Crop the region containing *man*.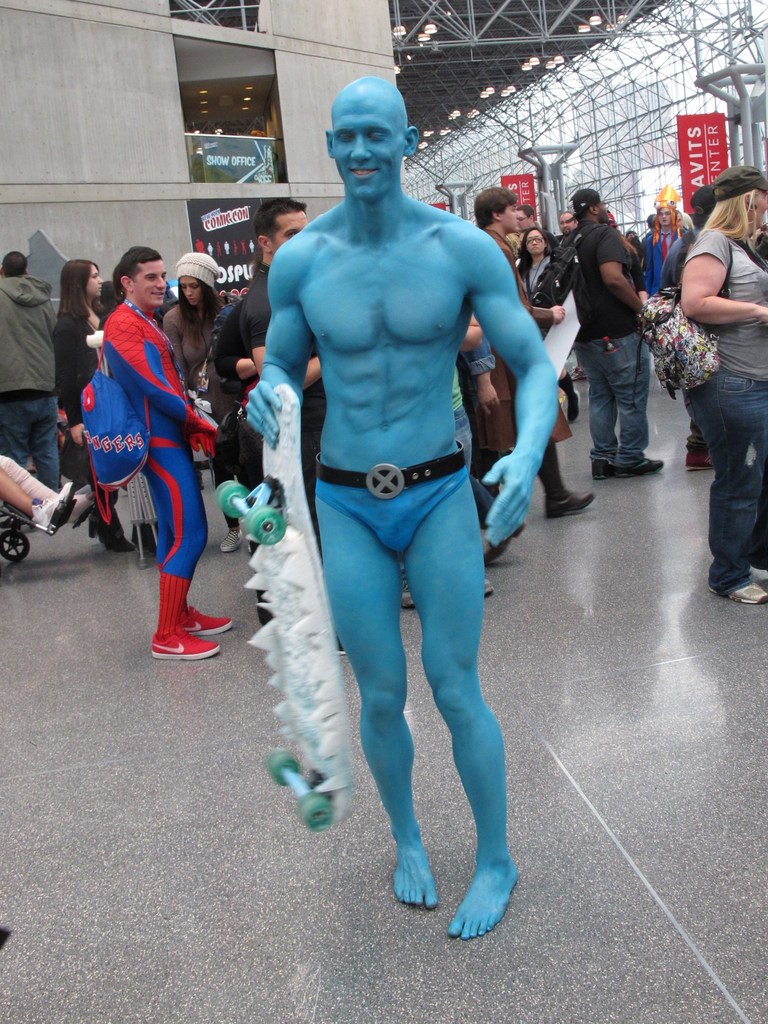
Crop region: 515 202 557 253.
